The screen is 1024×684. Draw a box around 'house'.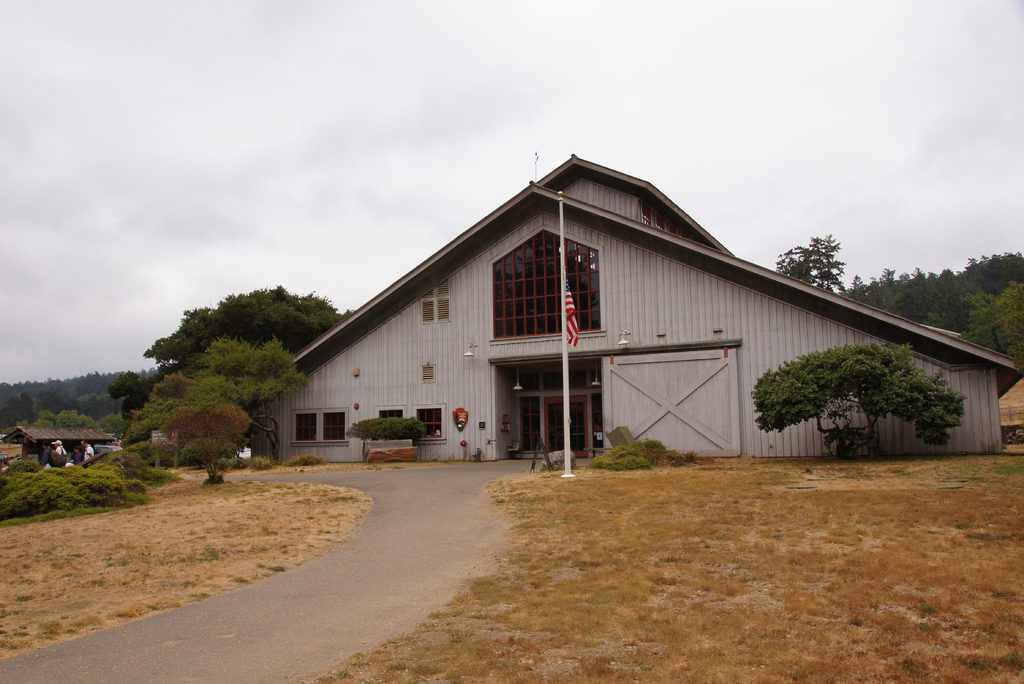
box(278, 153, 1020, 470).
